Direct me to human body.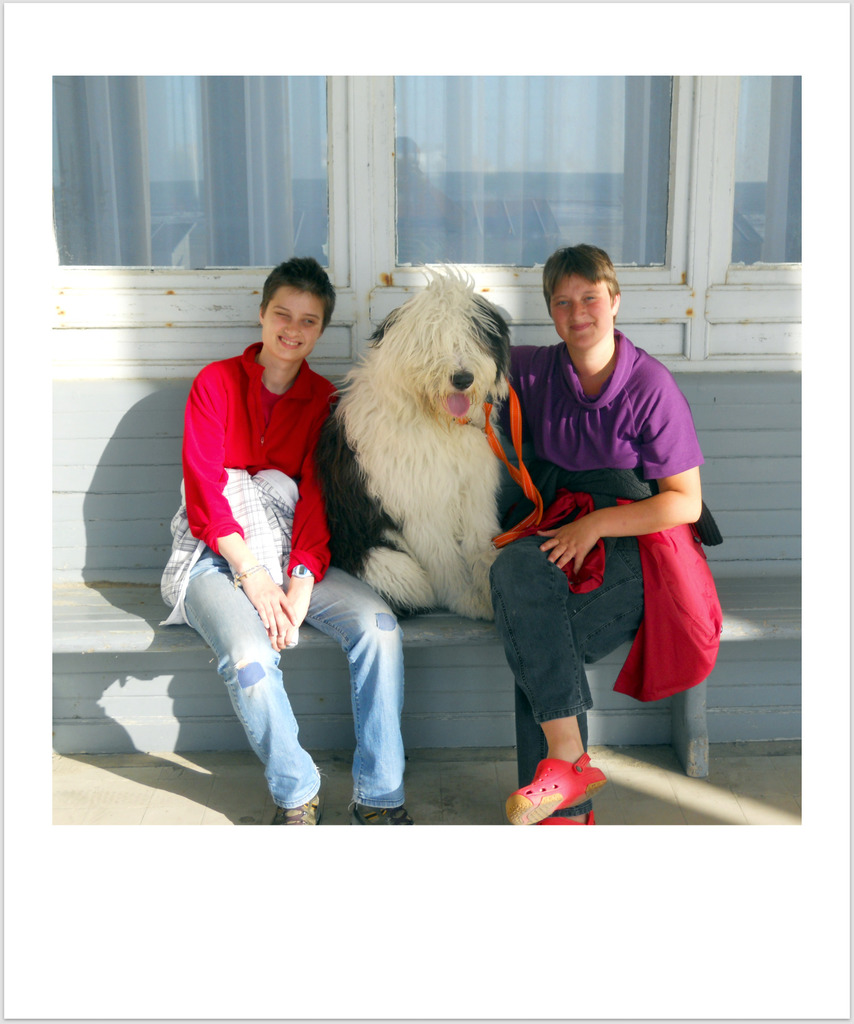
Direction: {"left": 159, "top": 259, "right": 405, "bottom": 825}.
